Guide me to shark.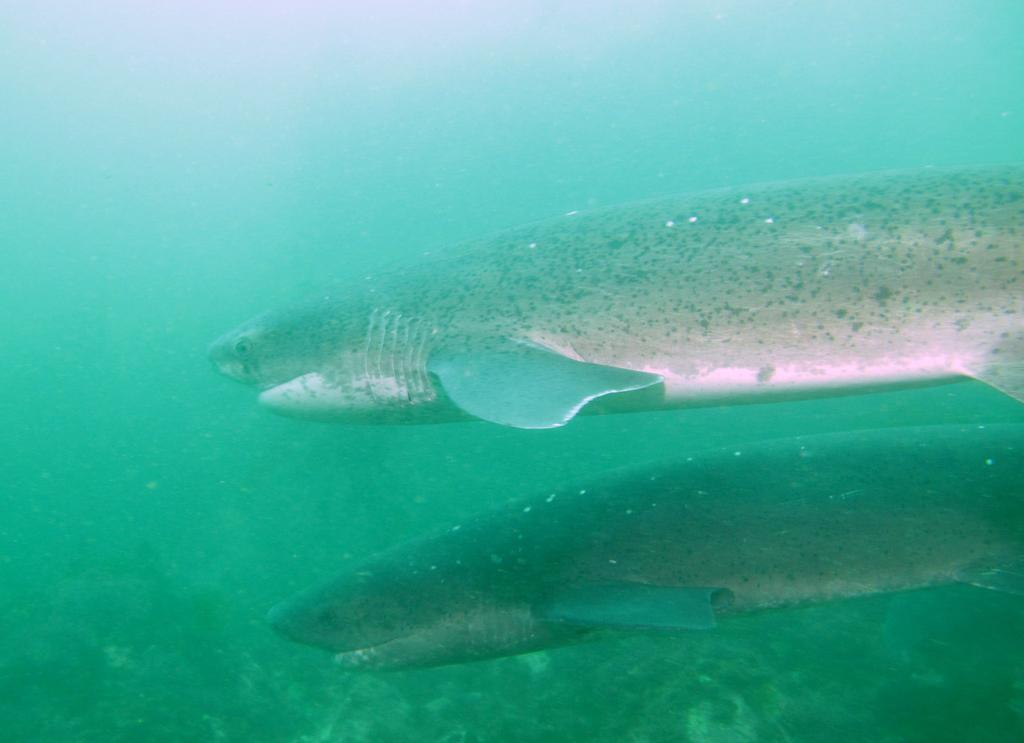
Guidance: (left=209, top=165, right=1021, bottom=431).
